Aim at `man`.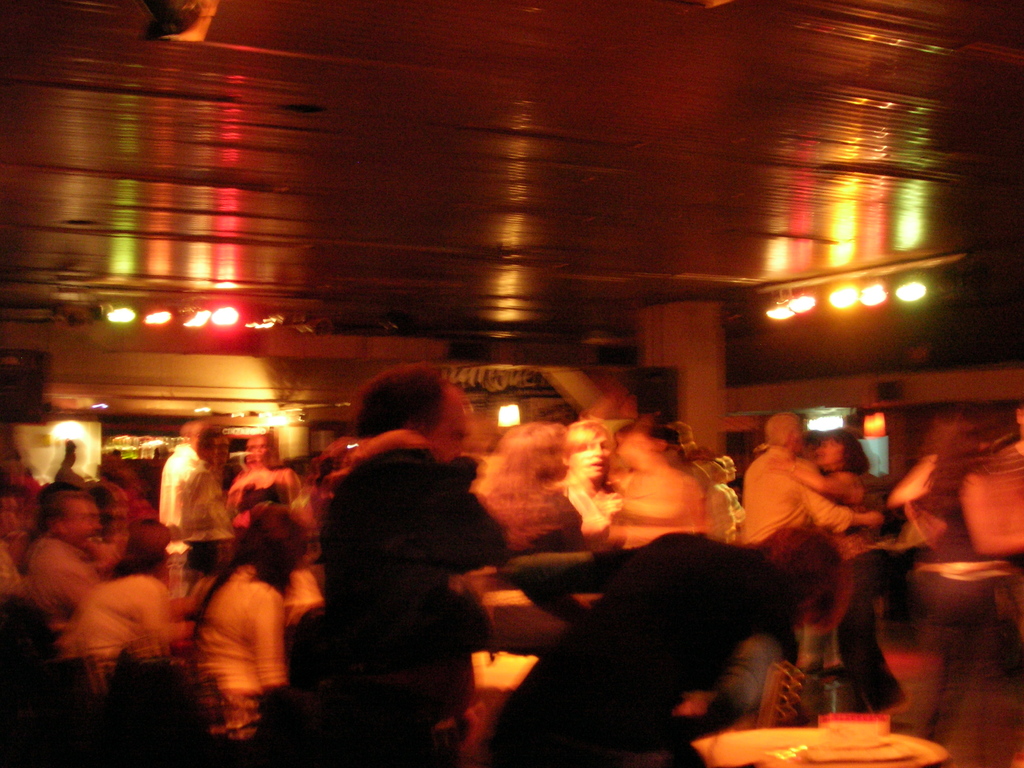
Aimed at BBox(284, 378, 524, 744).
